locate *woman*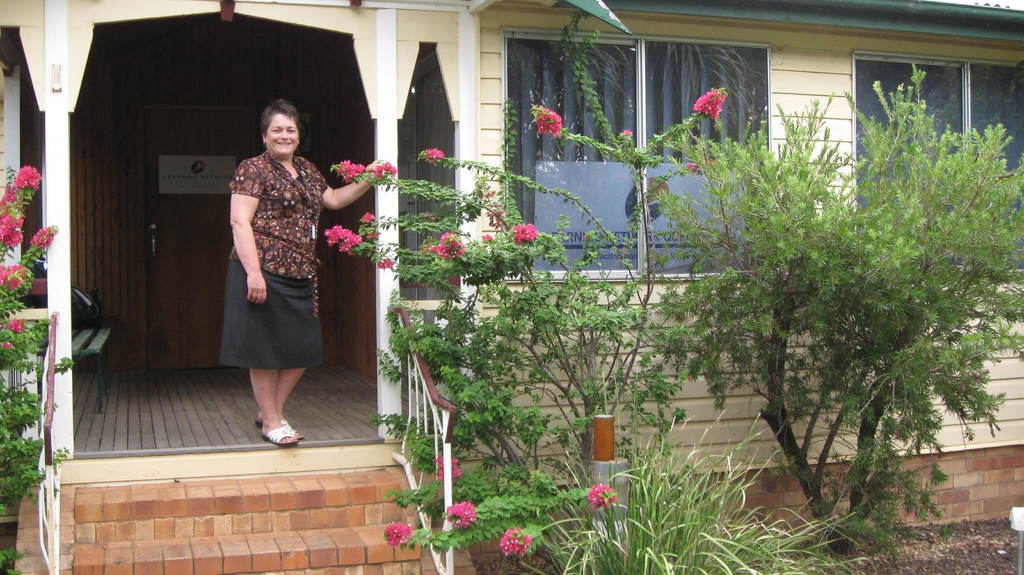
bbox=[222, 89, 376, 429]
